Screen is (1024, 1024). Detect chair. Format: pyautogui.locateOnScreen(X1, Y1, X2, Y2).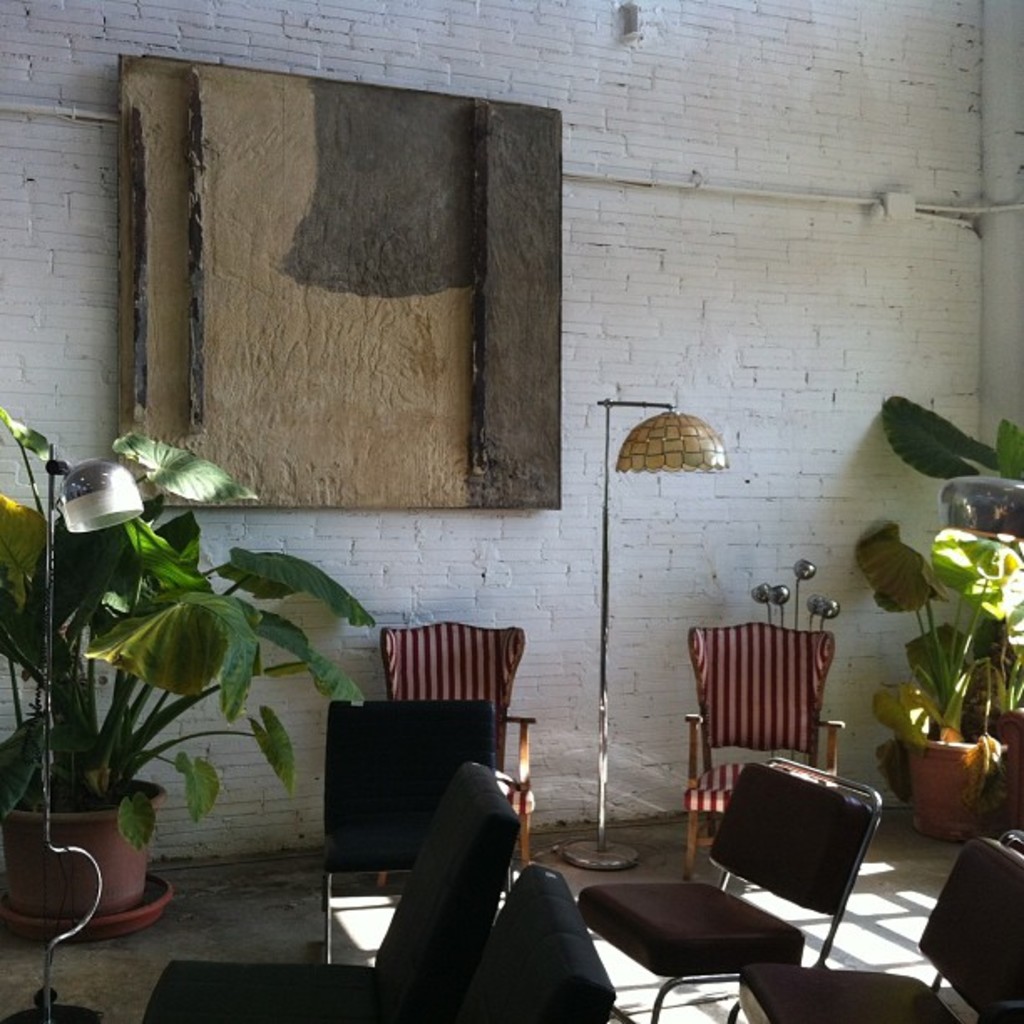
pyautogui.locateOnScreen(137, 758, 519, 1022).
